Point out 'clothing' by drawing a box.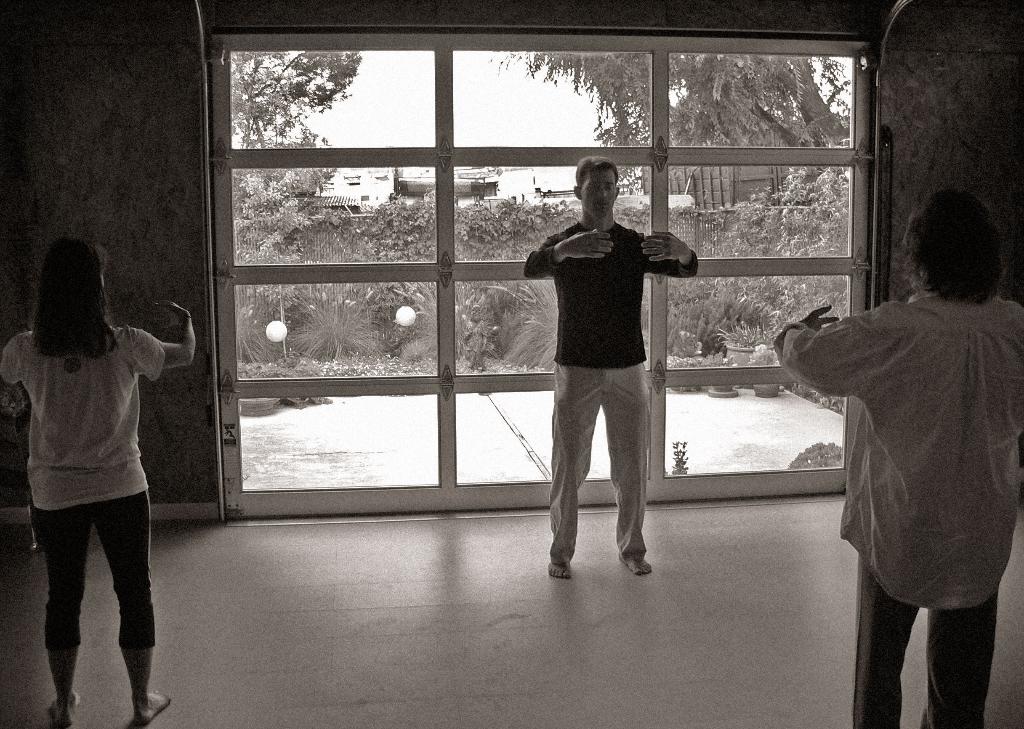
l=789, t=216, r=1009, b=678.
